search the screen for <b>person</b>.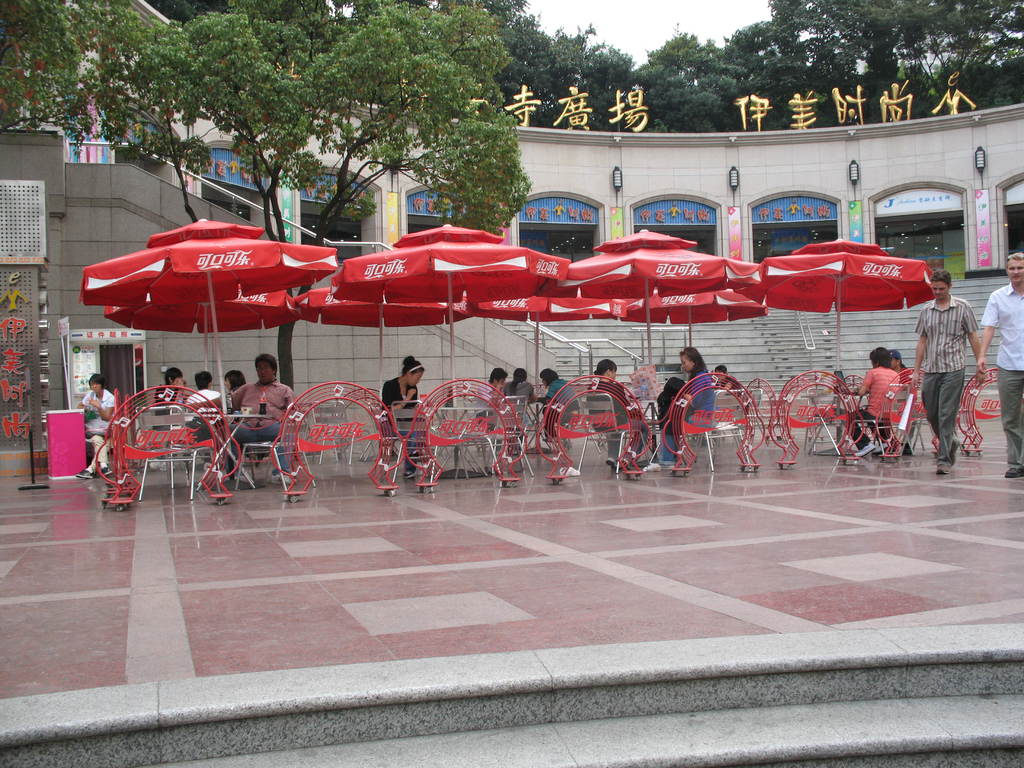
Found at rect(588, 356, 648, 471).
